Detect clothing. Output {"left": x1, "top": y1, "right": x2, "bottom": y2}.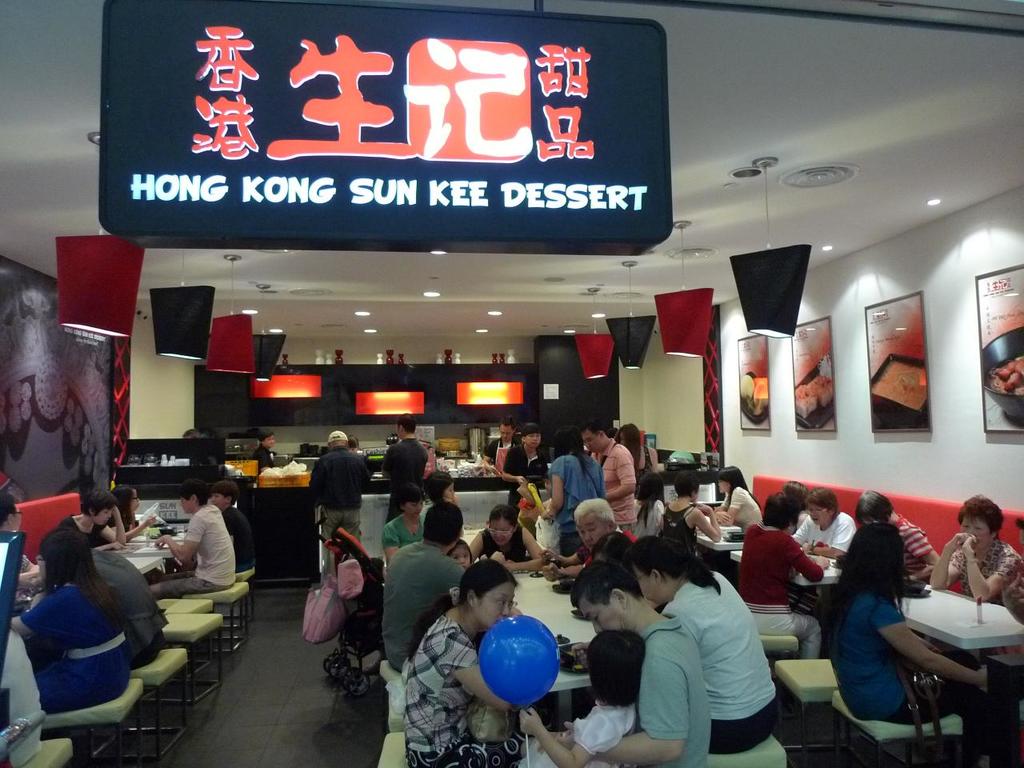
{"left": 538, "top": 696, "right": 640, "bottom": 766}.
